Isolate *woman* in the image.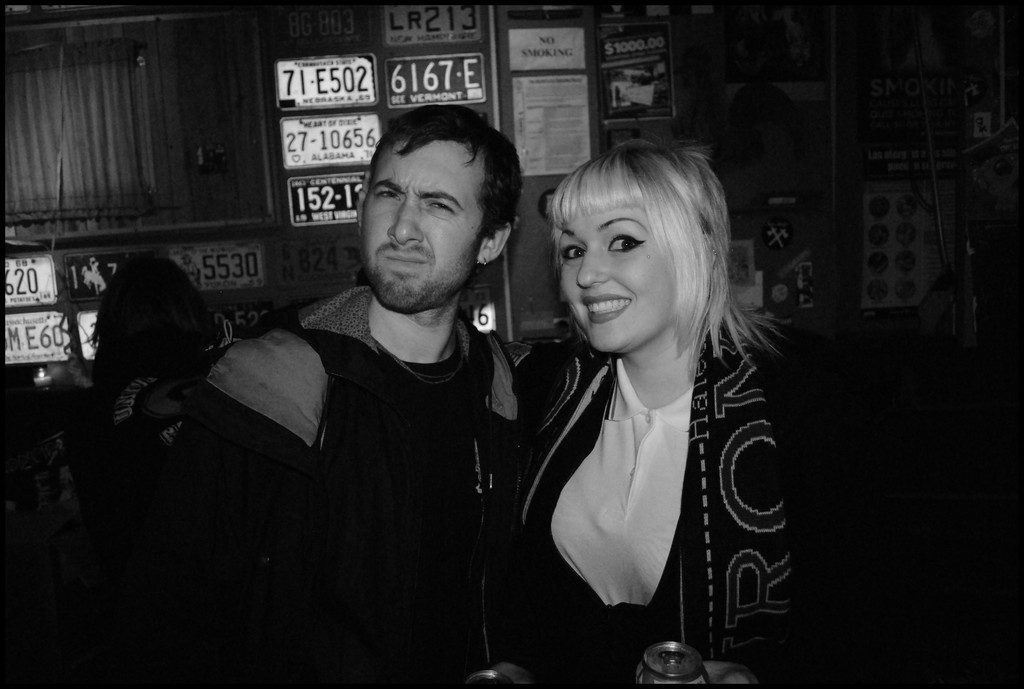
Isolated region: x1=488 y1=137 x2=867 y2=683.
